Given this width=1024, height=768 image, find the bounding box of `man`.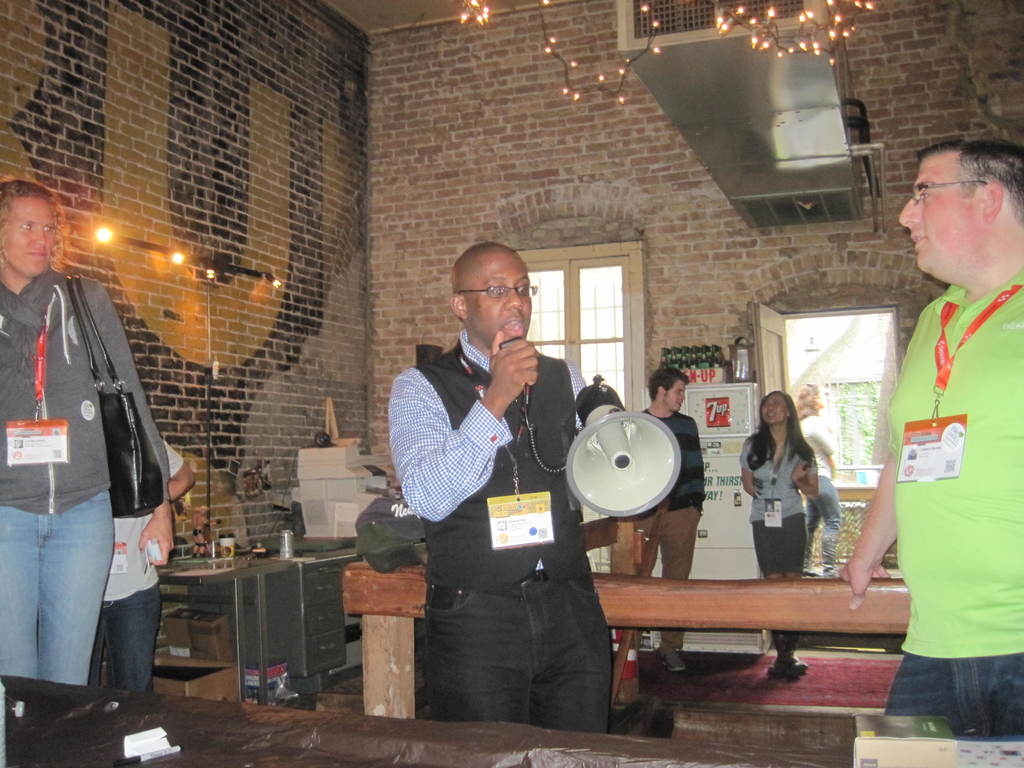
0 184 170 696.
